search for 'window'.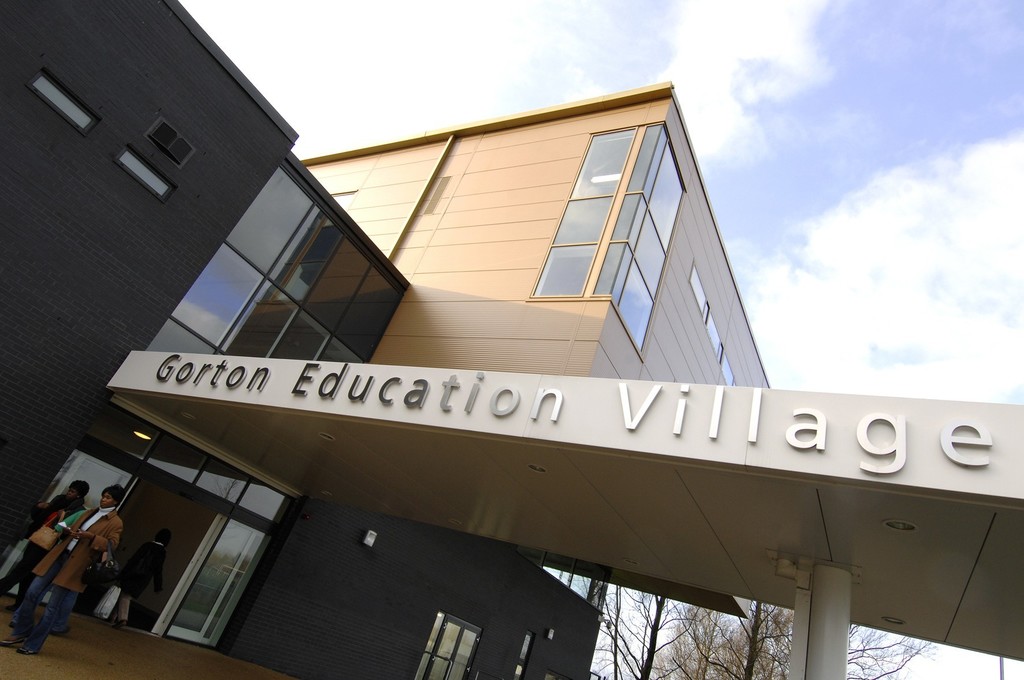
Found at select_region(110, 139, 176, 207).
